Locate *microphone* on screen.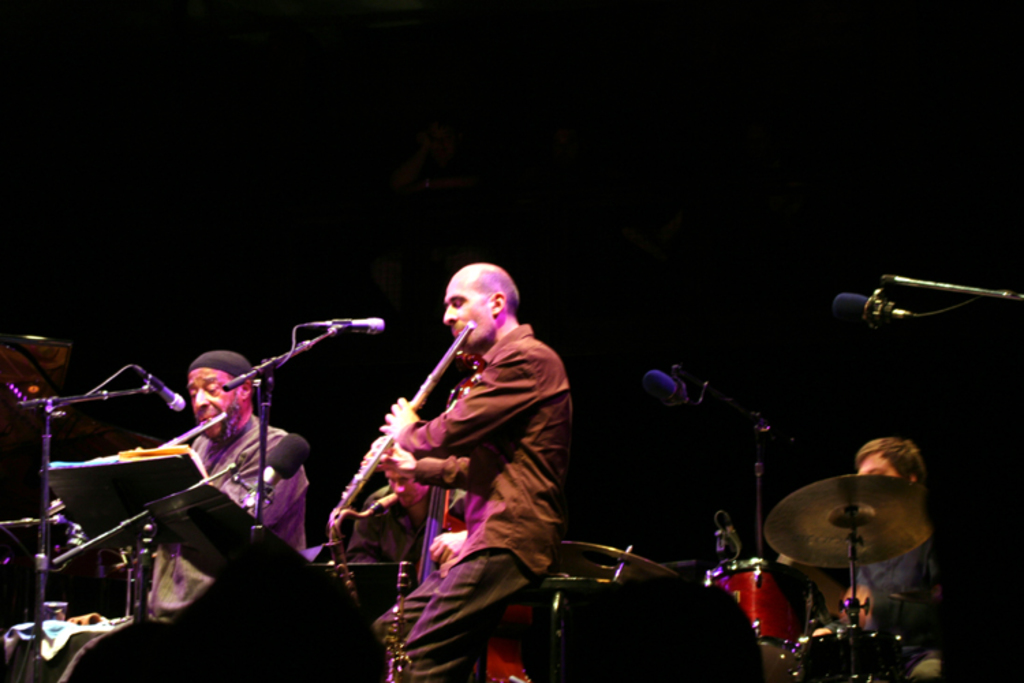
On screen at bbox(640, 372, 700, 395).
